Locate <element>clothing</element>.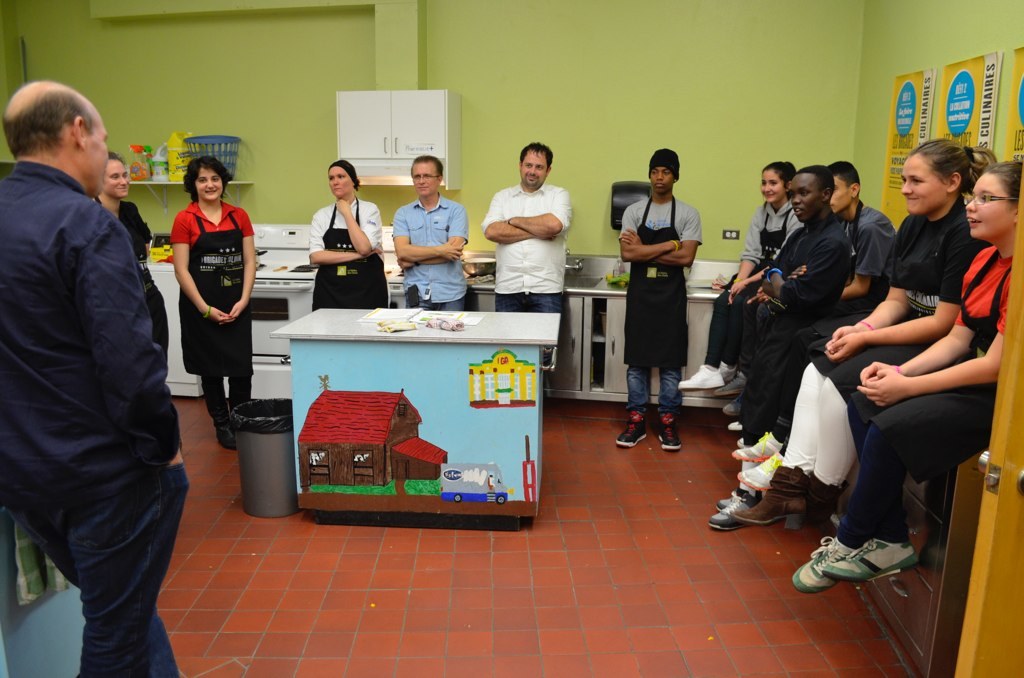
Bounding box: [6, 66, 192, 677].
